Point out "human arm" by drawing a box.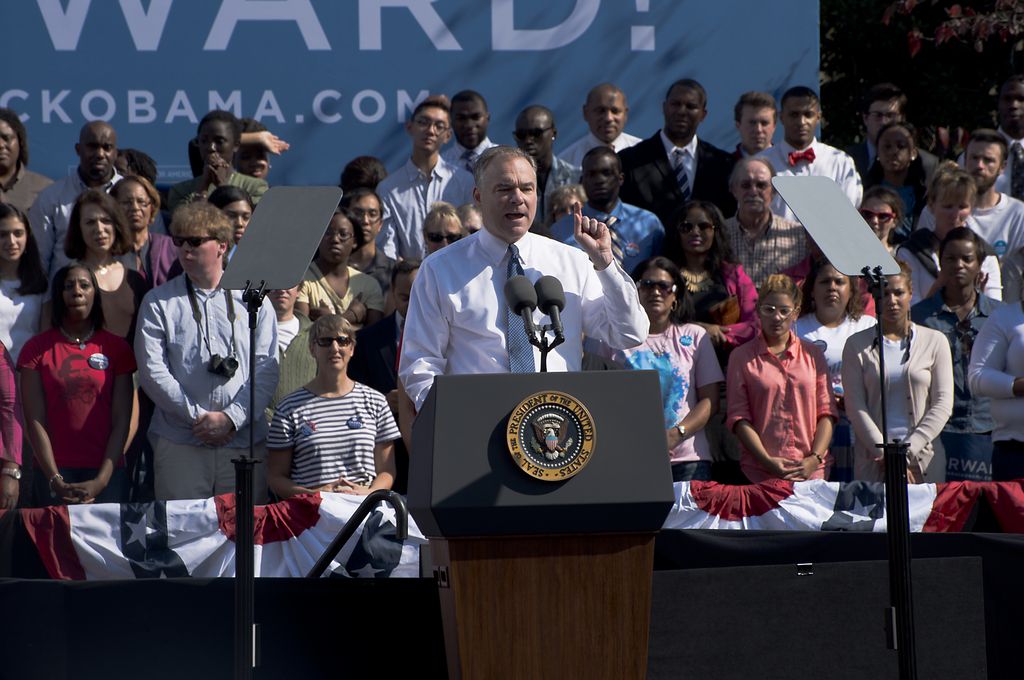
Rect(8, 337, 100, 505).
